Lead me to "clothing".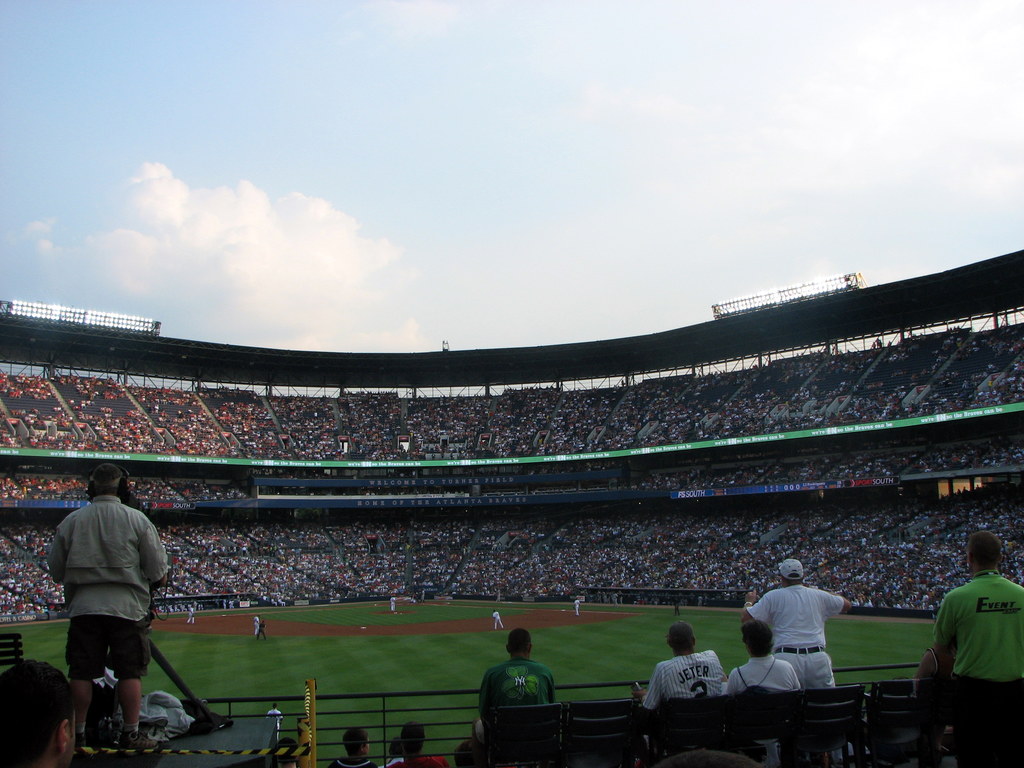
Lead to detection(639, 639, 733, 715).
